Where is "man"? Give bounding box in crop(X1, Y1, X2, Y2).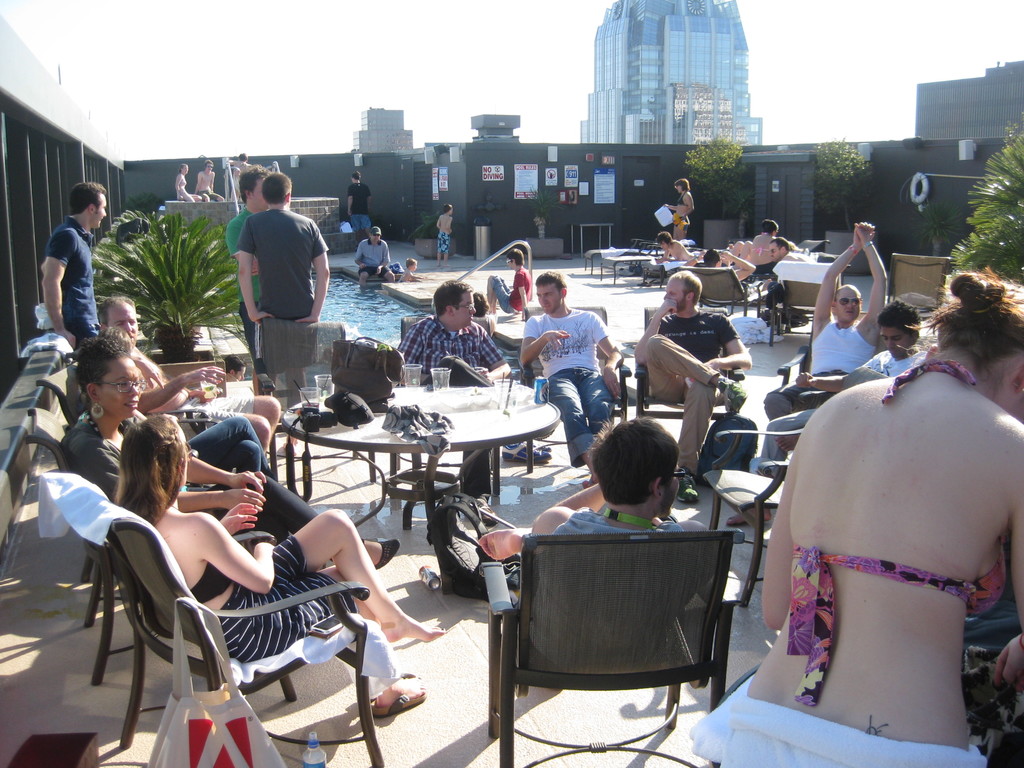
crop(762, 220, 889, 419).
